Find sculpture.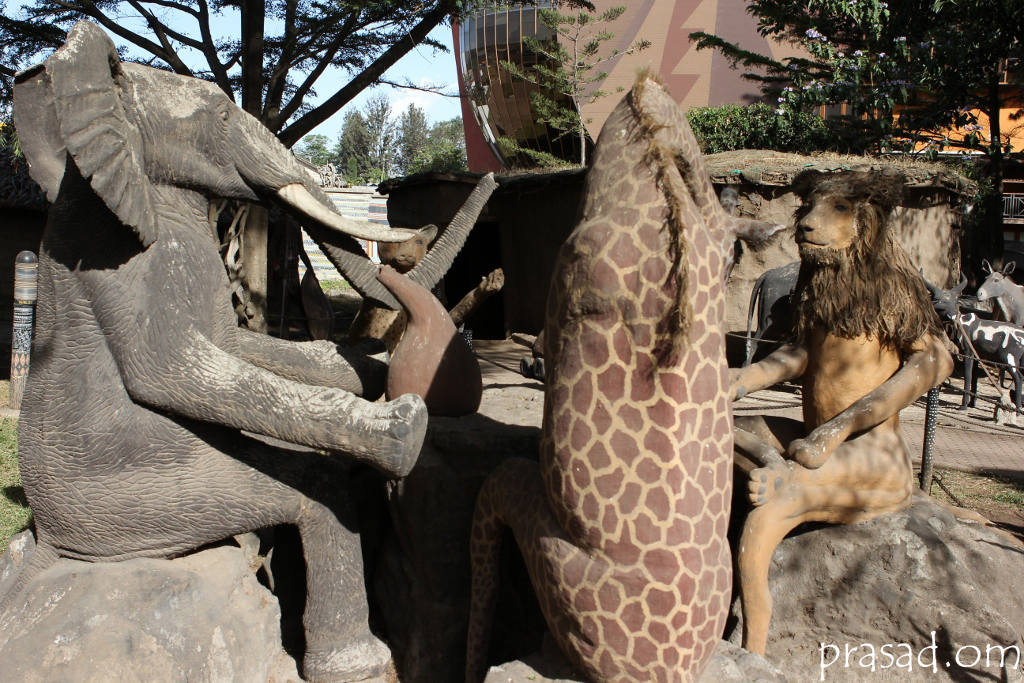
x1=349 y1=218 x2=439 y2=359.
